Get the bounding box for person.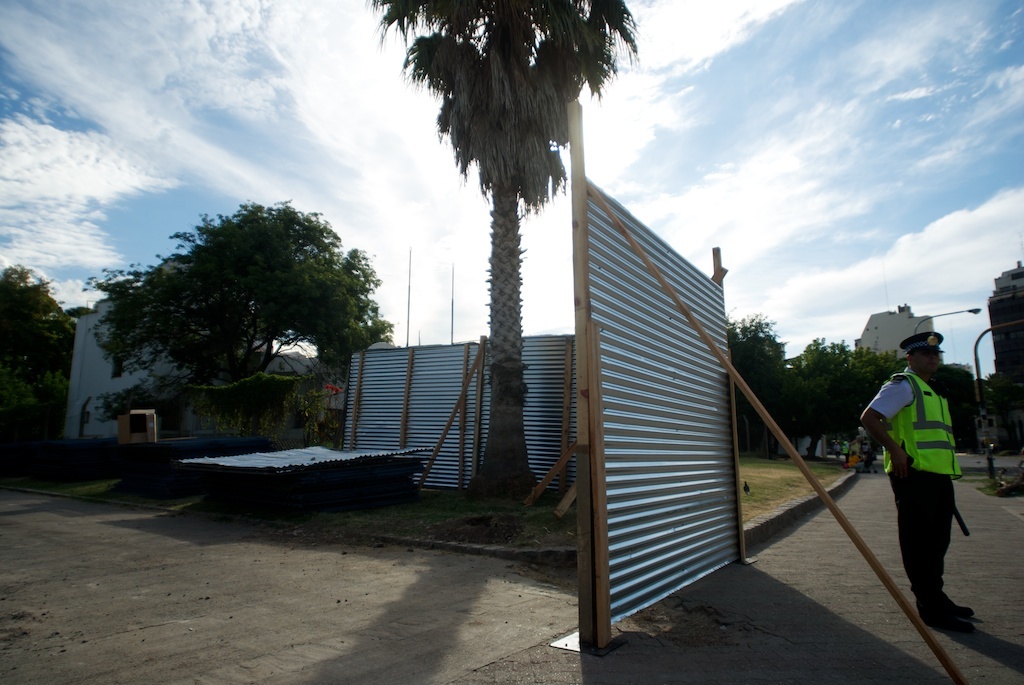
bbox=[858, 328, 975, 621].
